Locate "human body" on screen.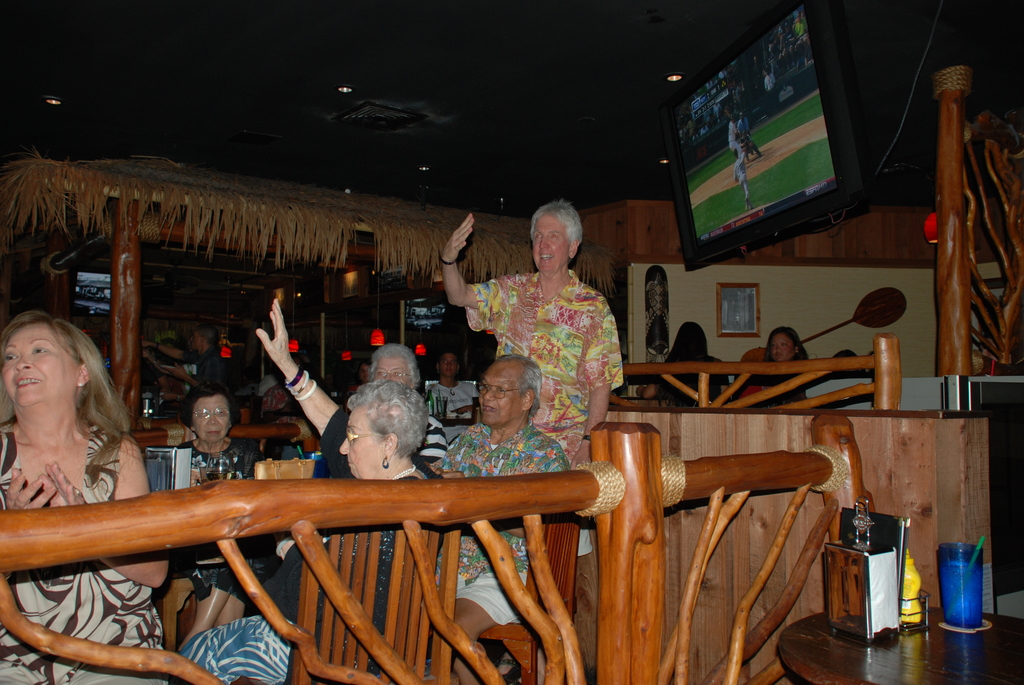
On screen at 177,441,254,645.
